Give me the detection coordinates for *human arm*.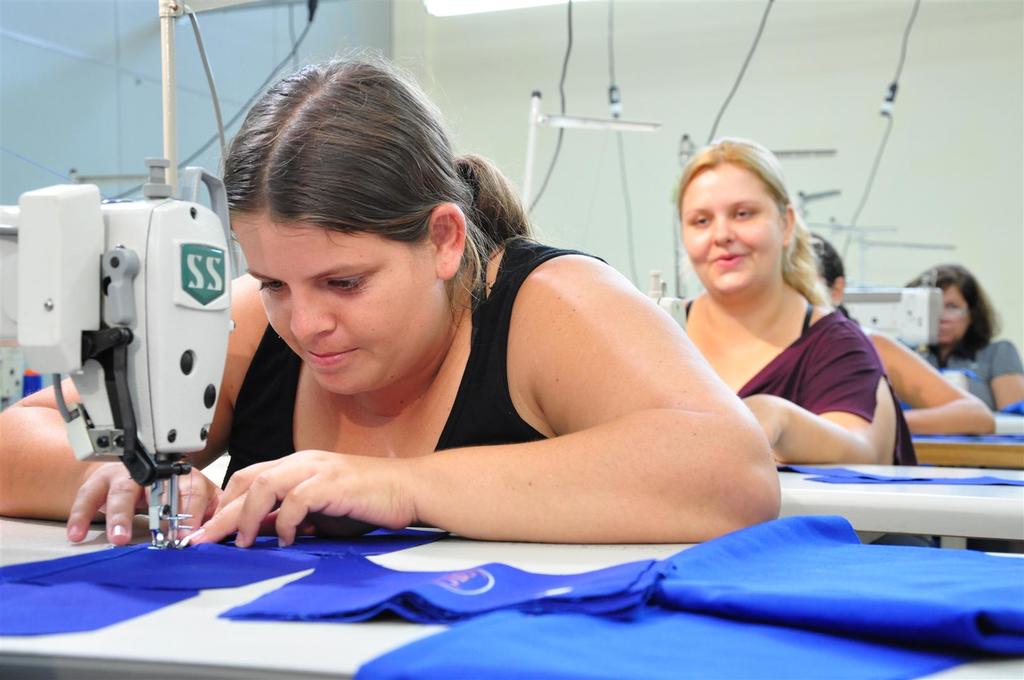
Rect(180, 253, 784, 553).
